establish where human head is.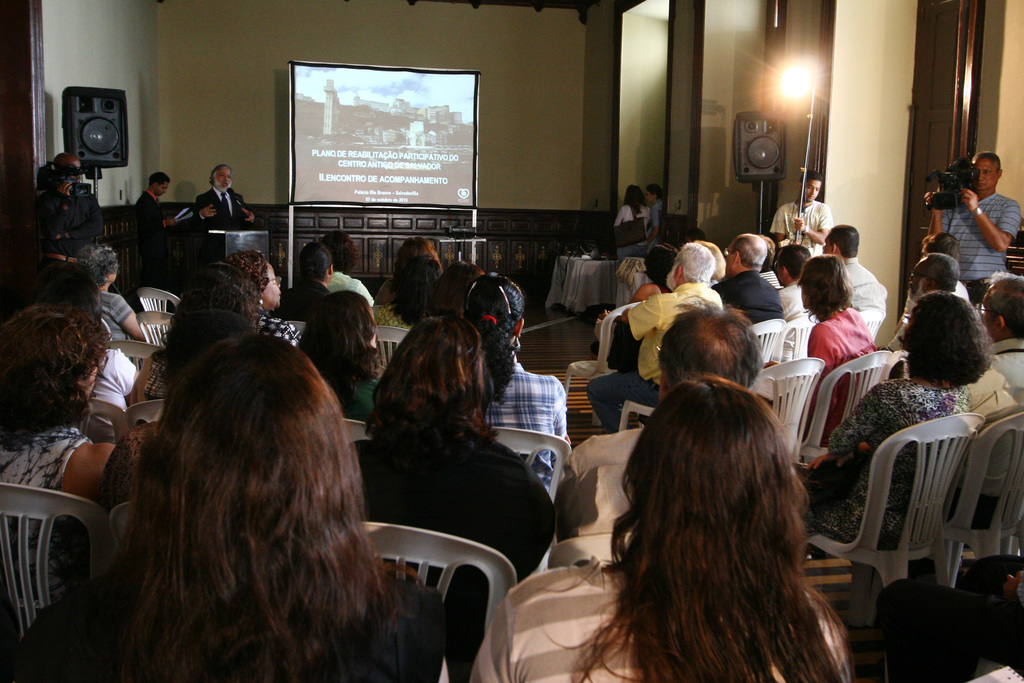
Established at locate(904, 248, 963, 304).
